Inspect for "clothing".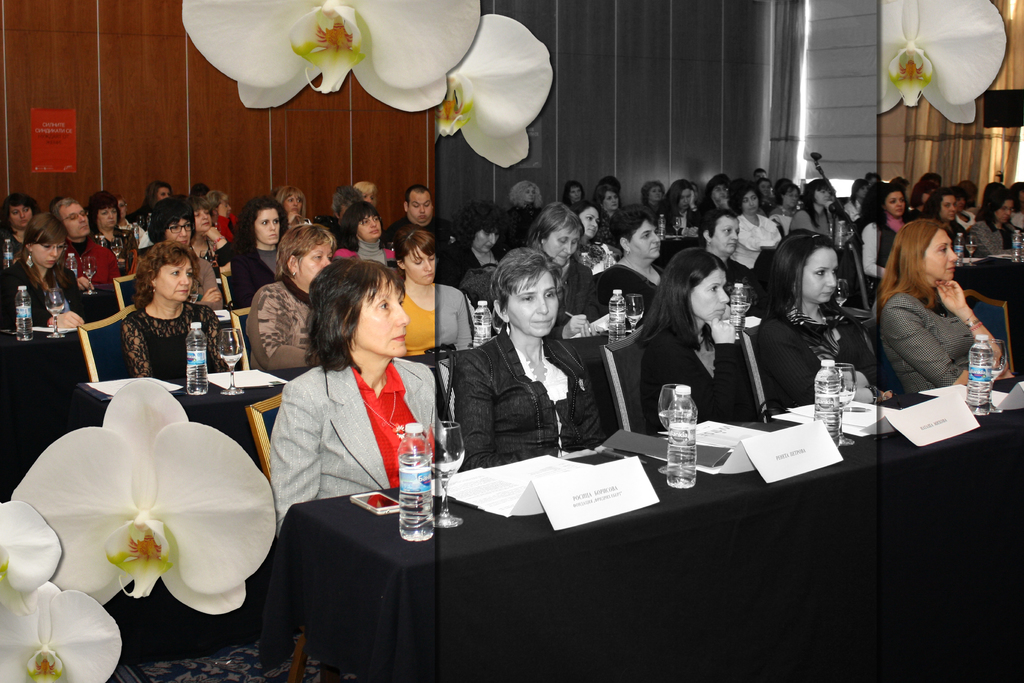
Inspection: [718, 196, 793, 268].
